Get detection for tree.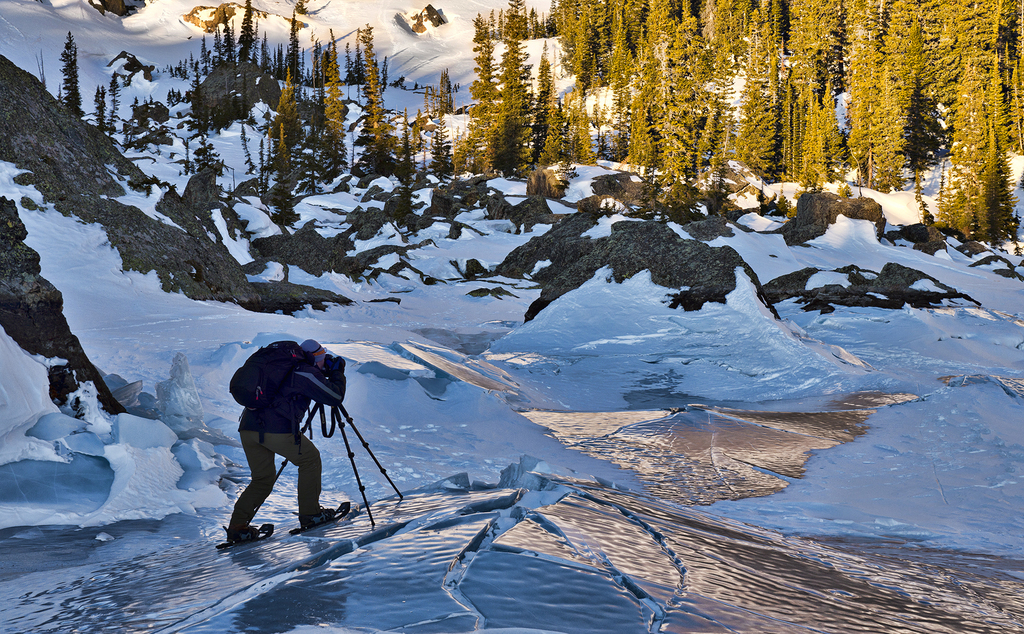
Detection: pyautogui.locateOnScreen(97, 67, 118, 136).
